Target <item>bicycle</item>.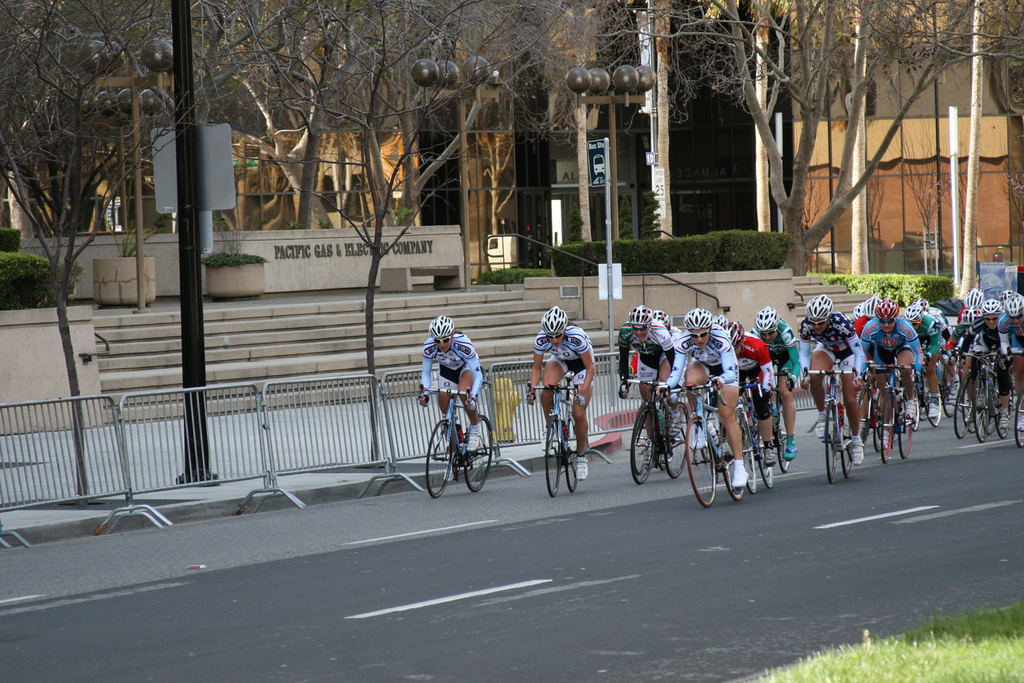
Target region: bbox=(771, 372, 798, 477).
